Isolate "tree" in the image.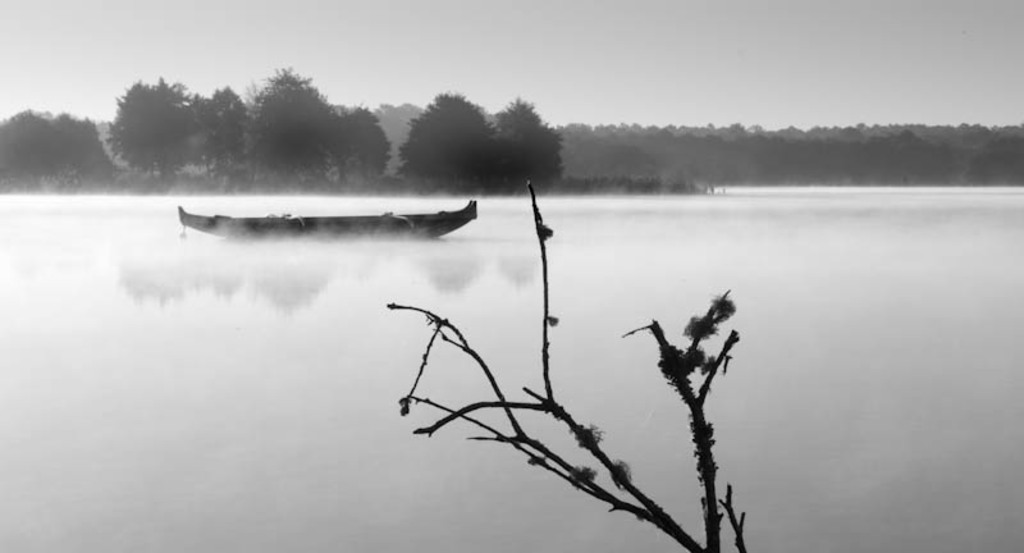
Isolated region: left=332, top=101, right=387, bottom=187.
